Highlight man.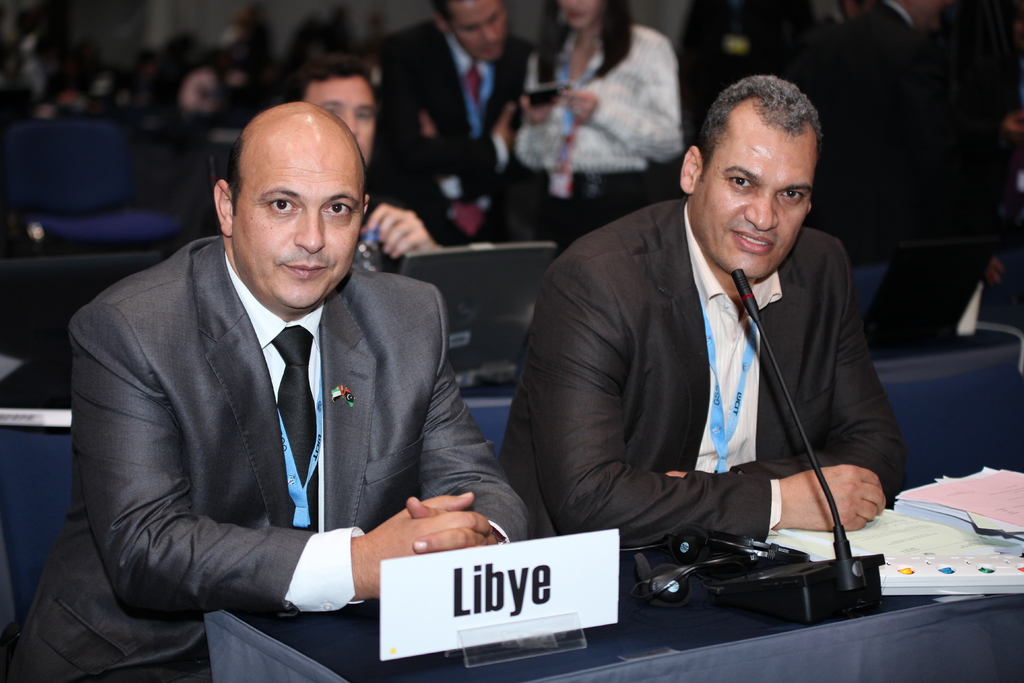
Highlighted region: crop(180, 58, 477, 271).
